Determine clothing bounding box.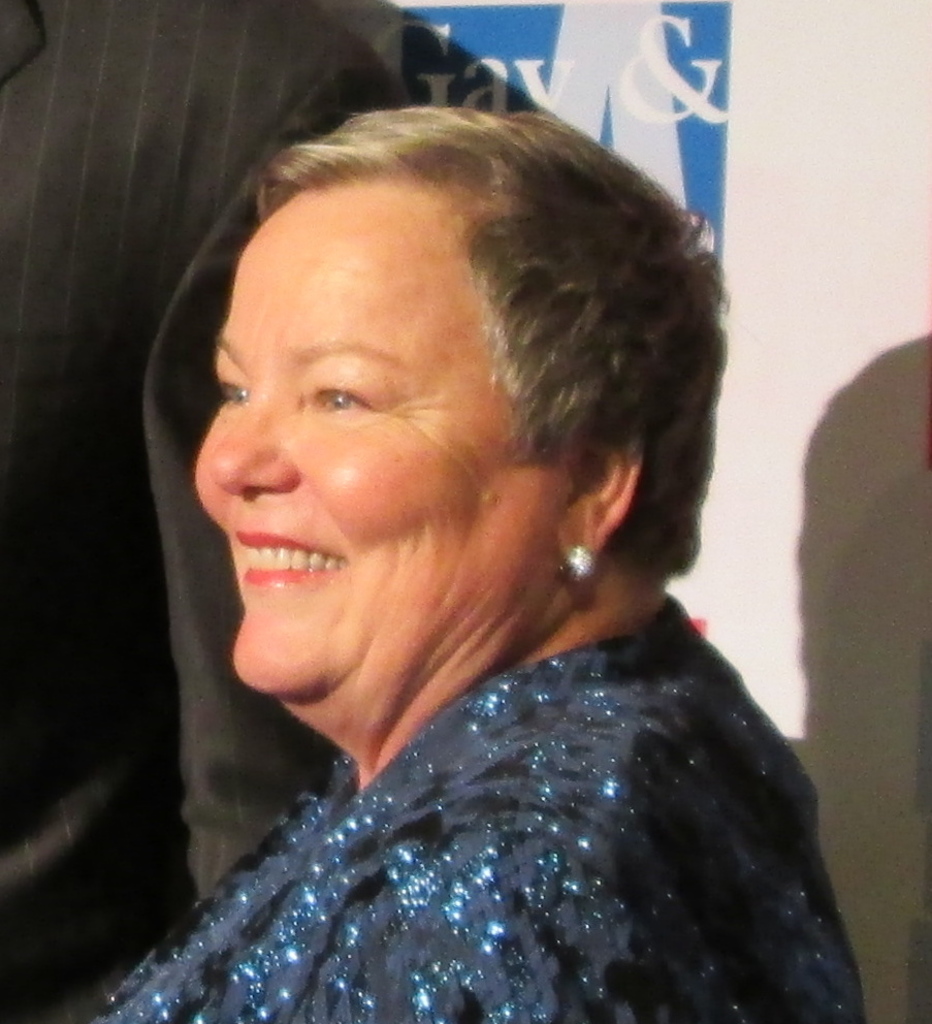
Determined: [left=0, top=0, right=409, bottom=1021].
